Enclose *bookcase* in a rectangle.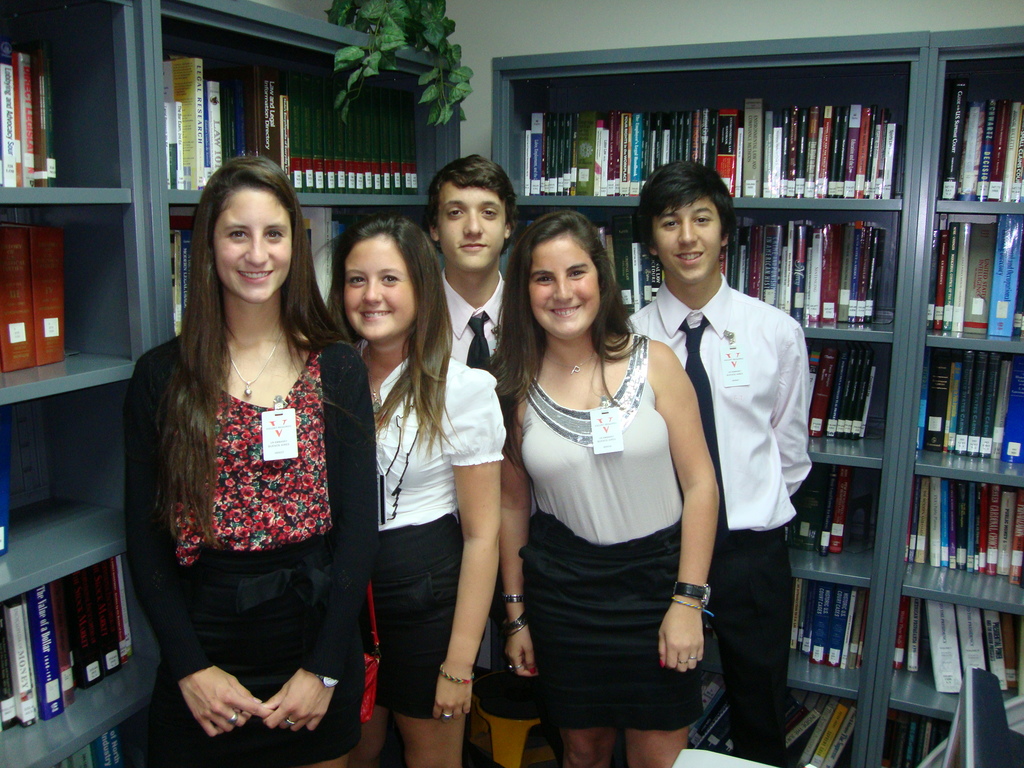
bbox(415, 35, 1023, 706).
